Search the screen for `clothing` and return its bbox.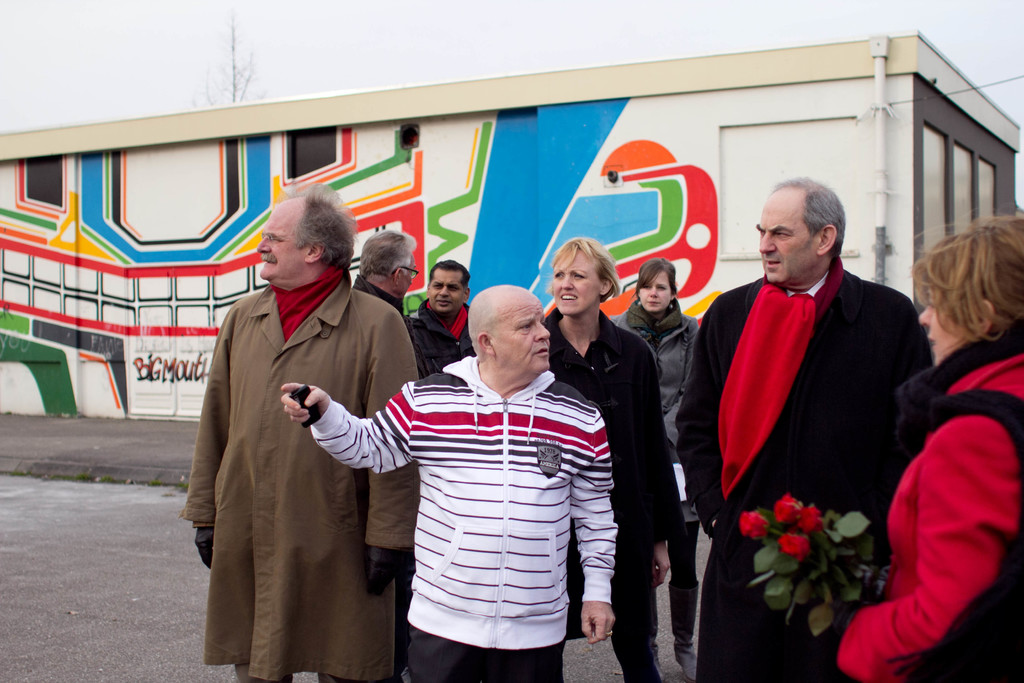
Found: bbox(182, 221, 408, 682).
